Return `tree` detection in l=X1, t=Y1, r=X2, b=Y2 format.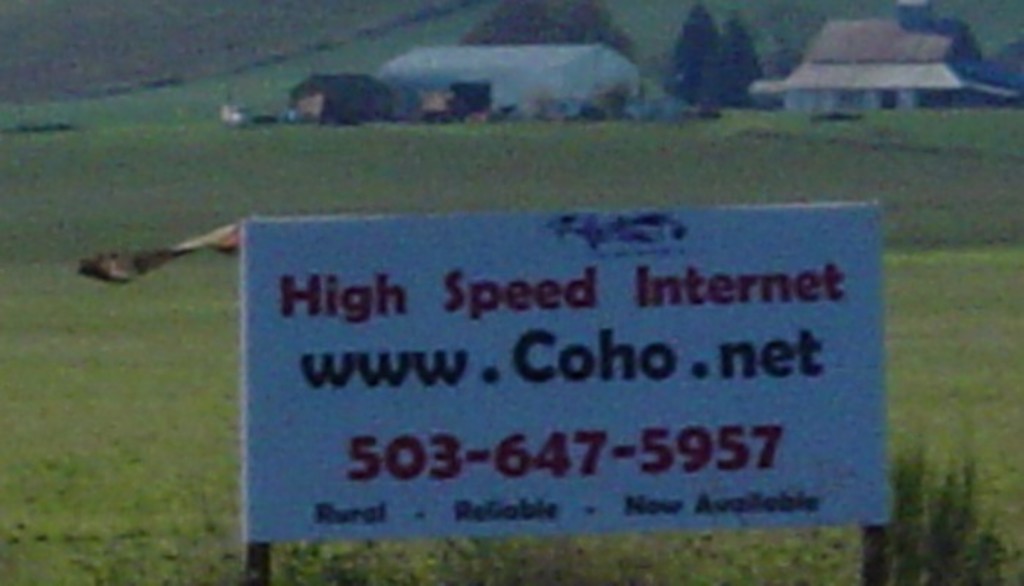
l=560, t=0, r=636, b=59.
